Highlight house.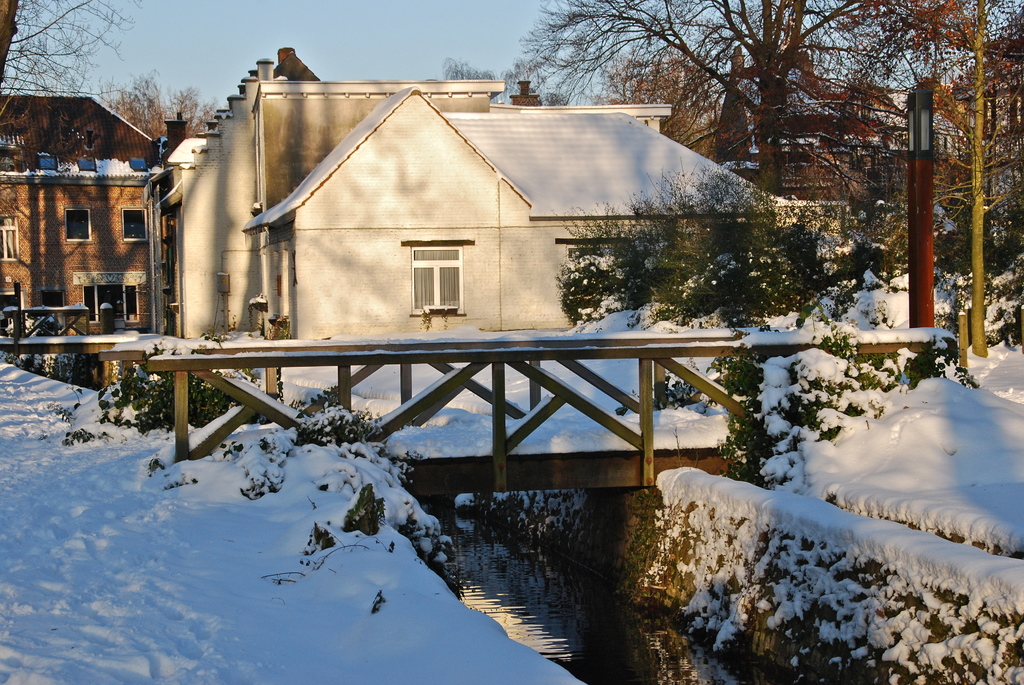
Highlighted region: detection(0, 95, 152, 335).
